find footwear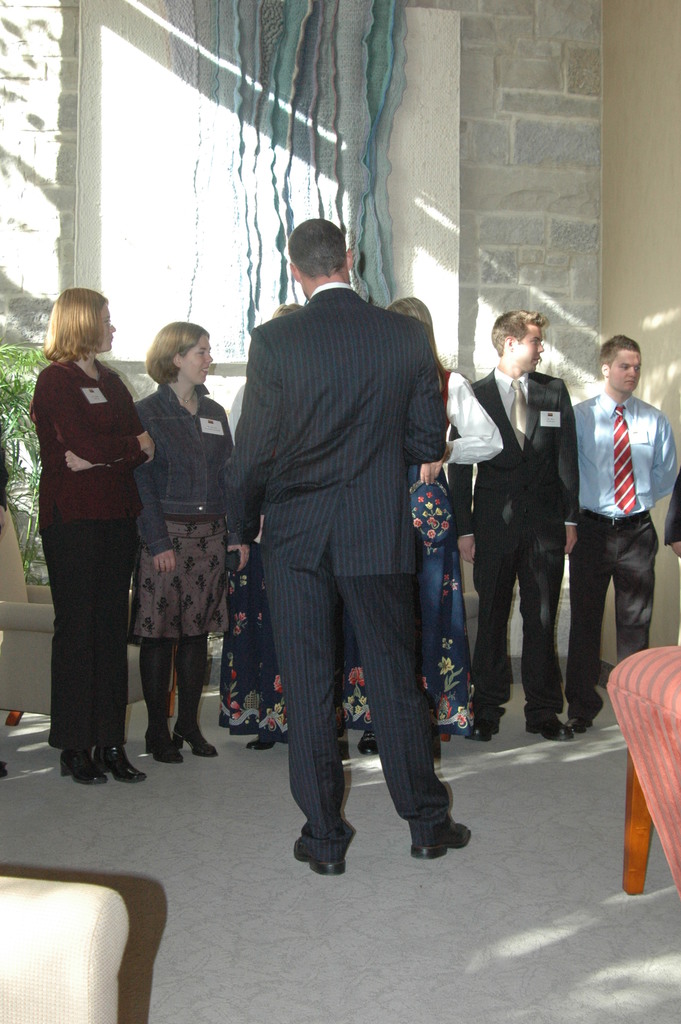
x1=245, y1=735, x2=280, y2=750
